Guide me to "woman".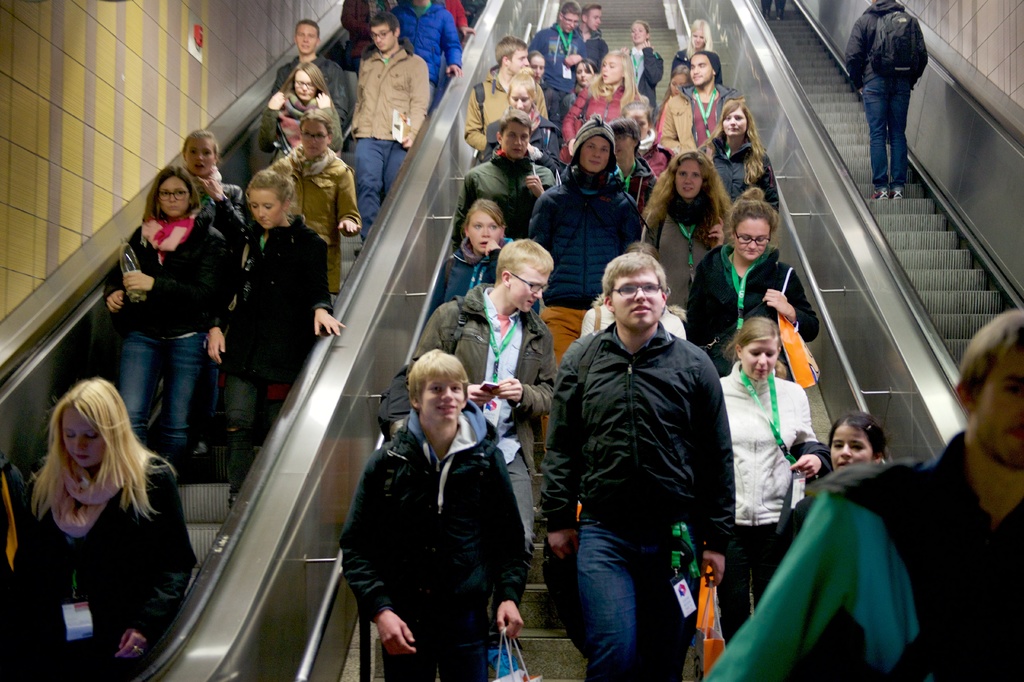
Guidance: detection(717, 317, 825, 642).
